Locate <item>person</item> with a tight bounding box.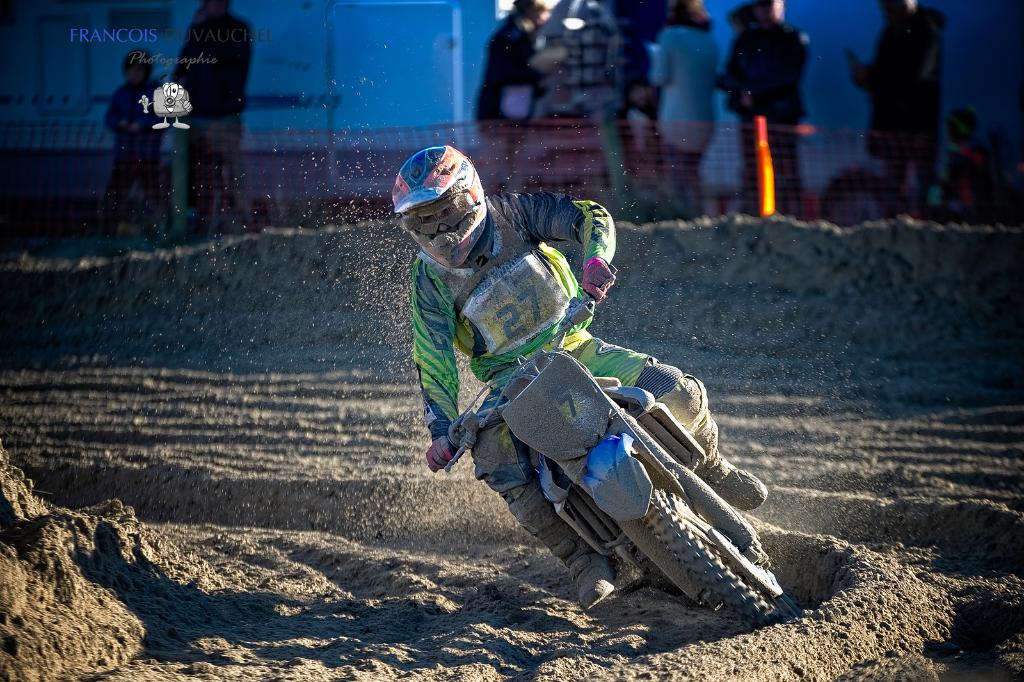
select_region(745, 0, 813, 227).
